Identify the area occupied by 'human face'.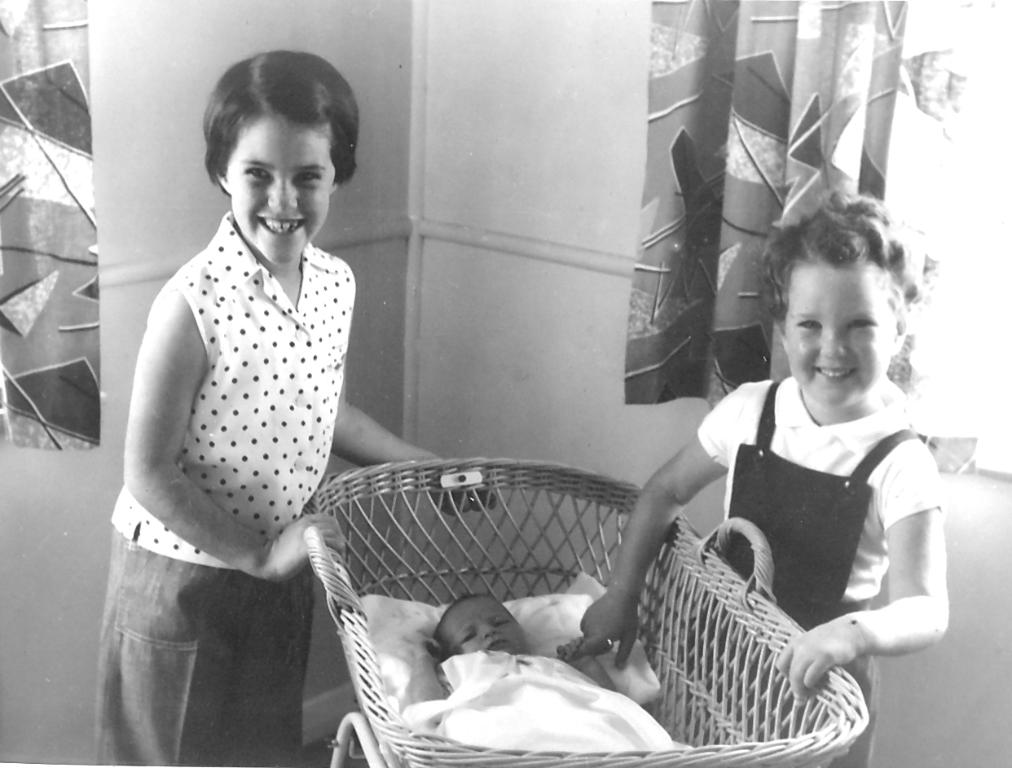
Area: 235,114,335,265.
